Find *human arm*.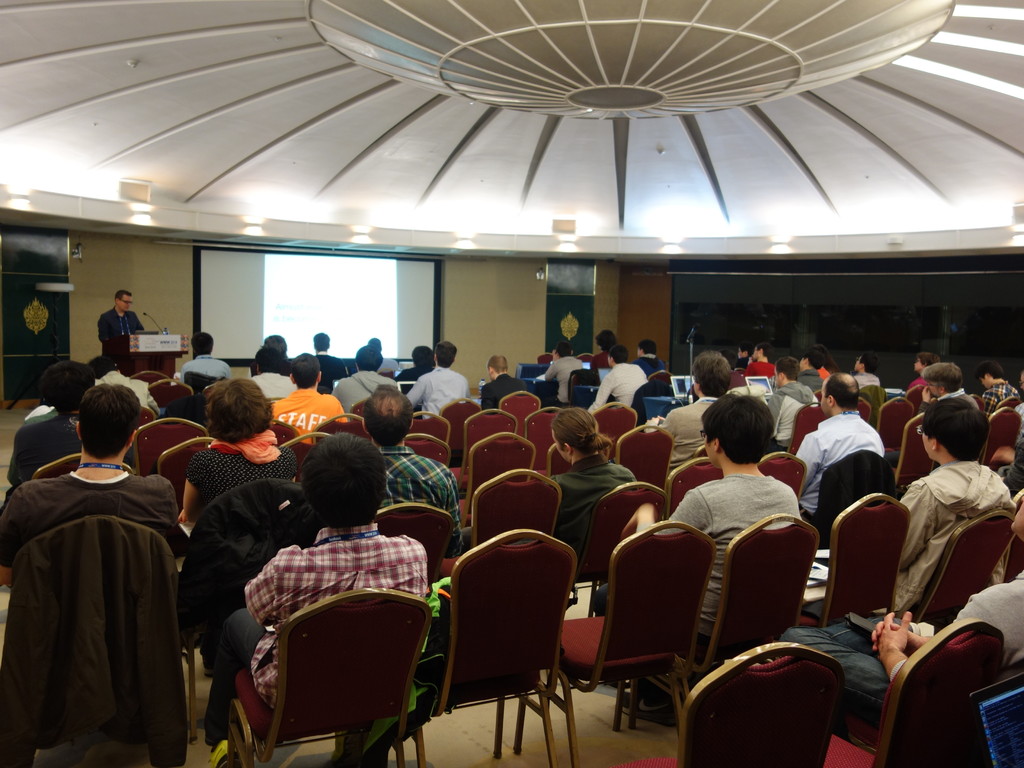
540, 361, 562, 383.
